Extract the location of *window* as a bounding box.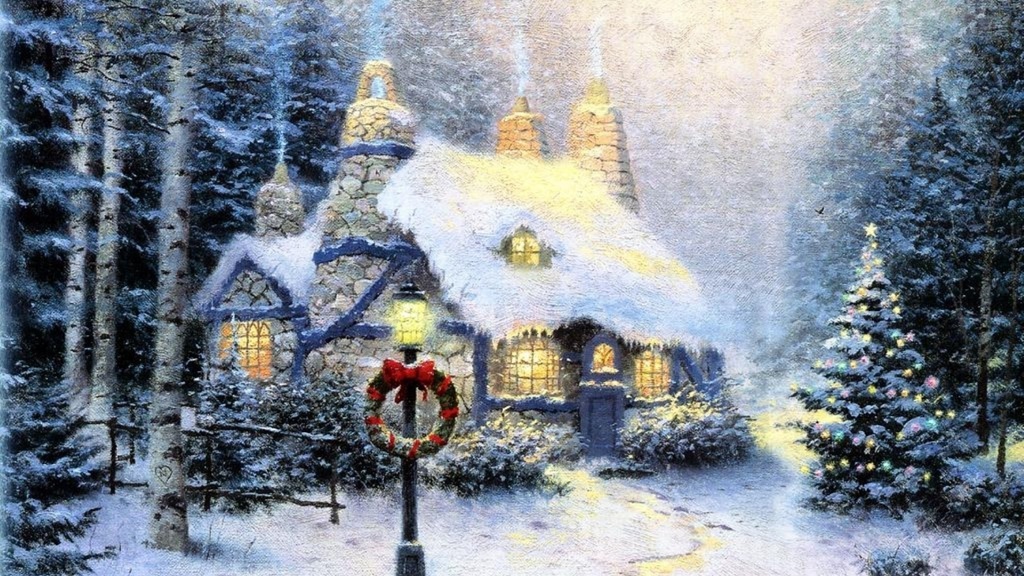
bbox=(490, 323, 570, 415).
